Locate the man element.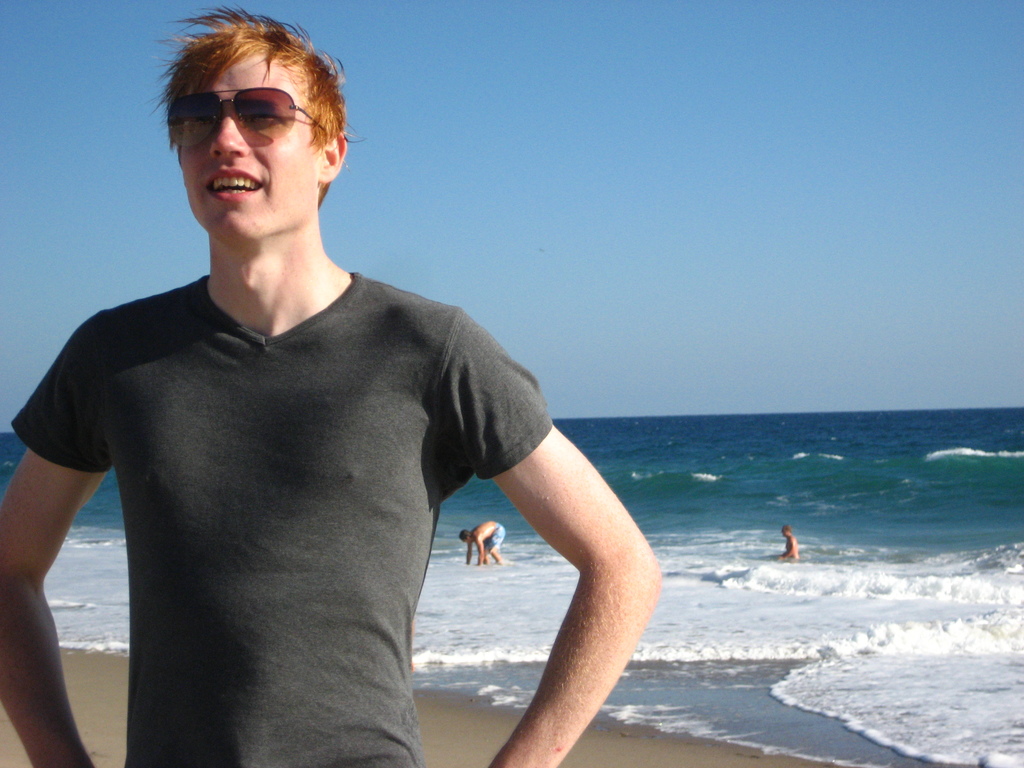
Element bbox: <box>33,49,643,751</box>.
